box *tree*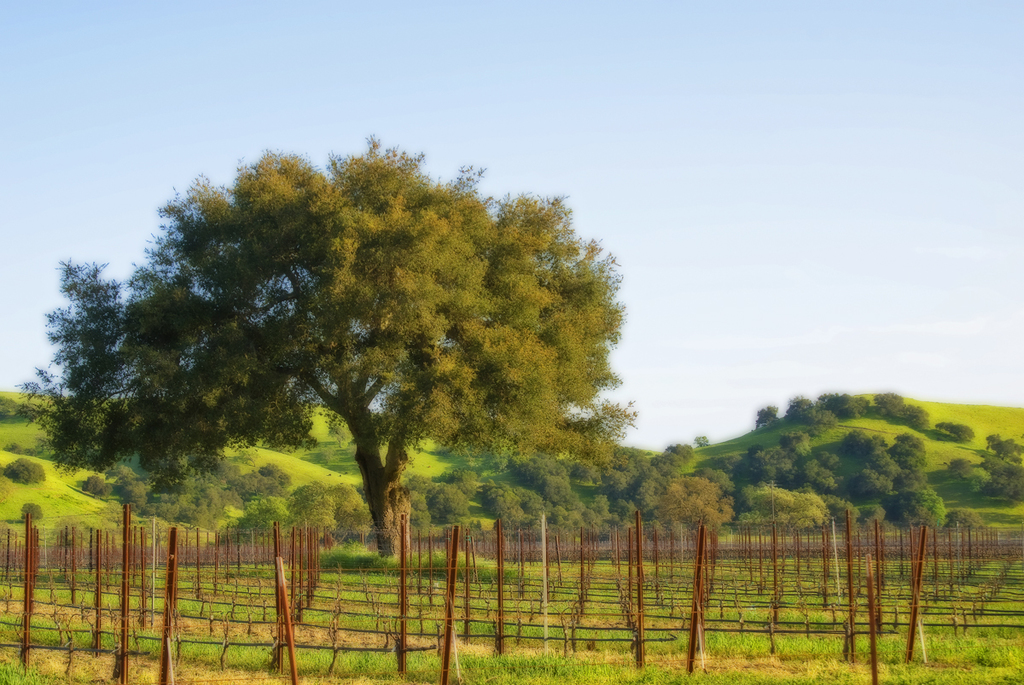
x1=777, y1=424, x2=817, y2=463
